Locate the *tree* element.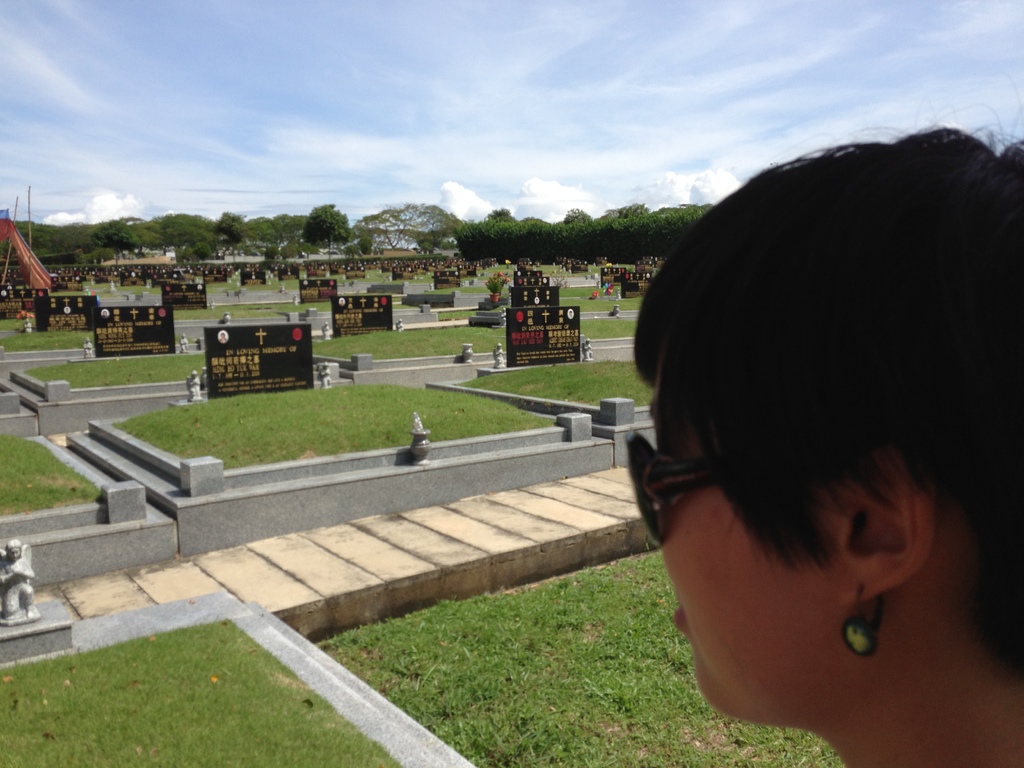
Element bbox: <region>212, 204, 246, 264</region>.
